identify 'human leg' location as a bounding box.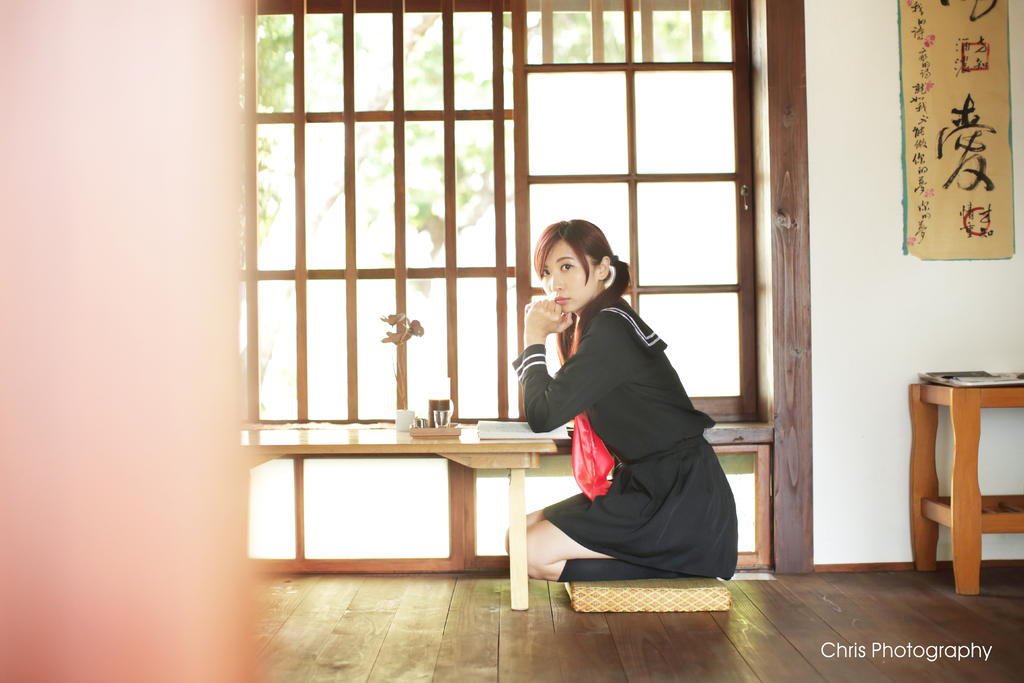
{"left": 502, "top": 465, "right": 635, "bottom": 553}.
